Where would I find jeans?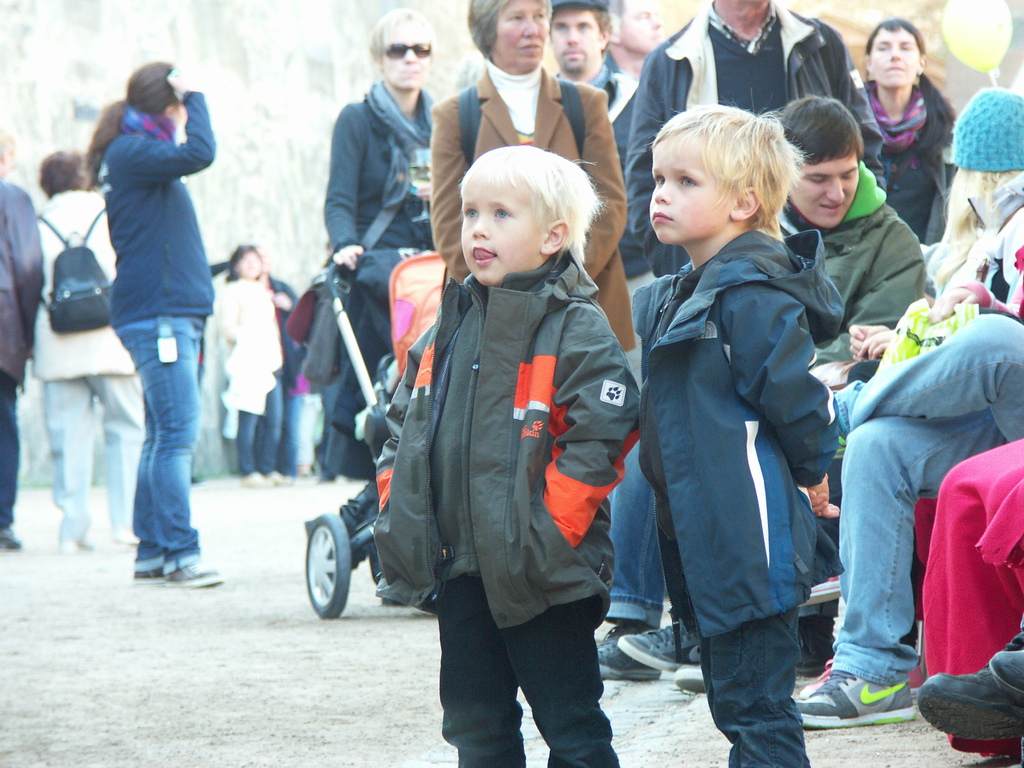
At left=829, top=312, right=1023, bottom=685.
